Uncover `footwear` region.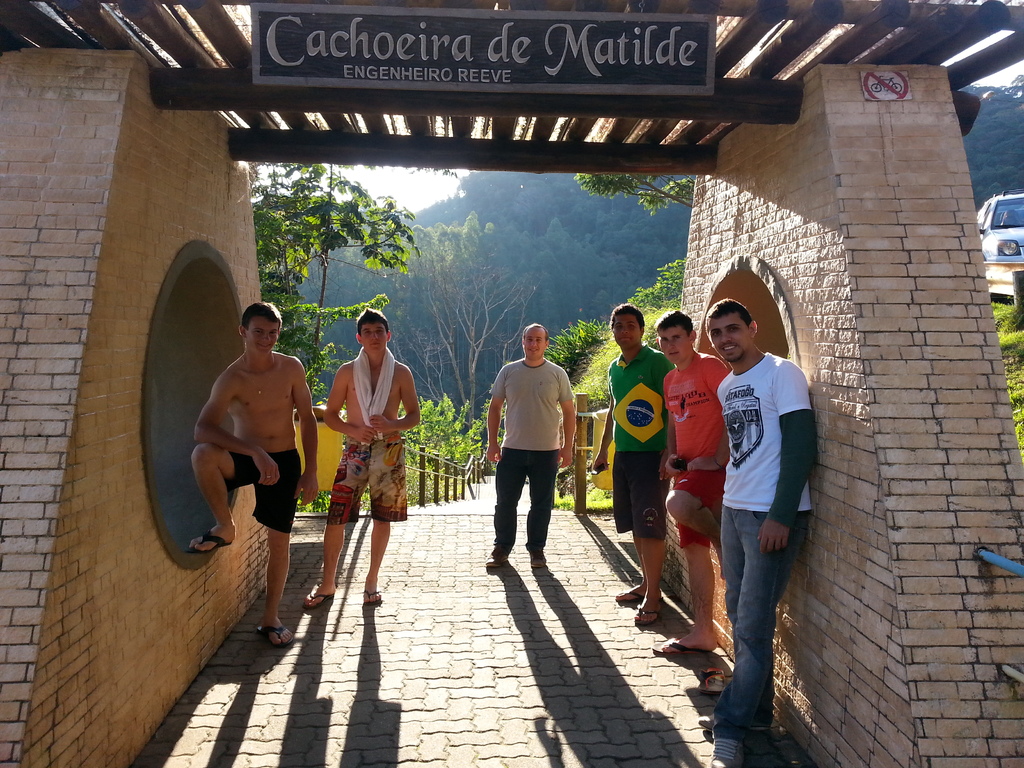
Uncovered: detection(712, 738, 745, 766).
